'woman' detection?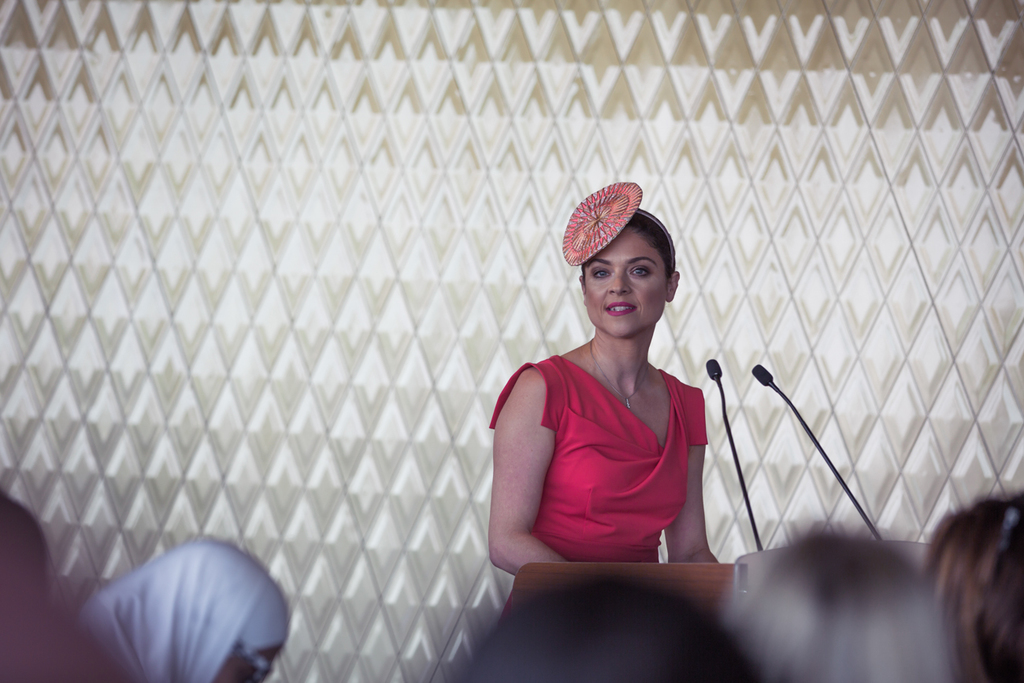
(x1=922, y1=492, x2=1023, y2=682)
